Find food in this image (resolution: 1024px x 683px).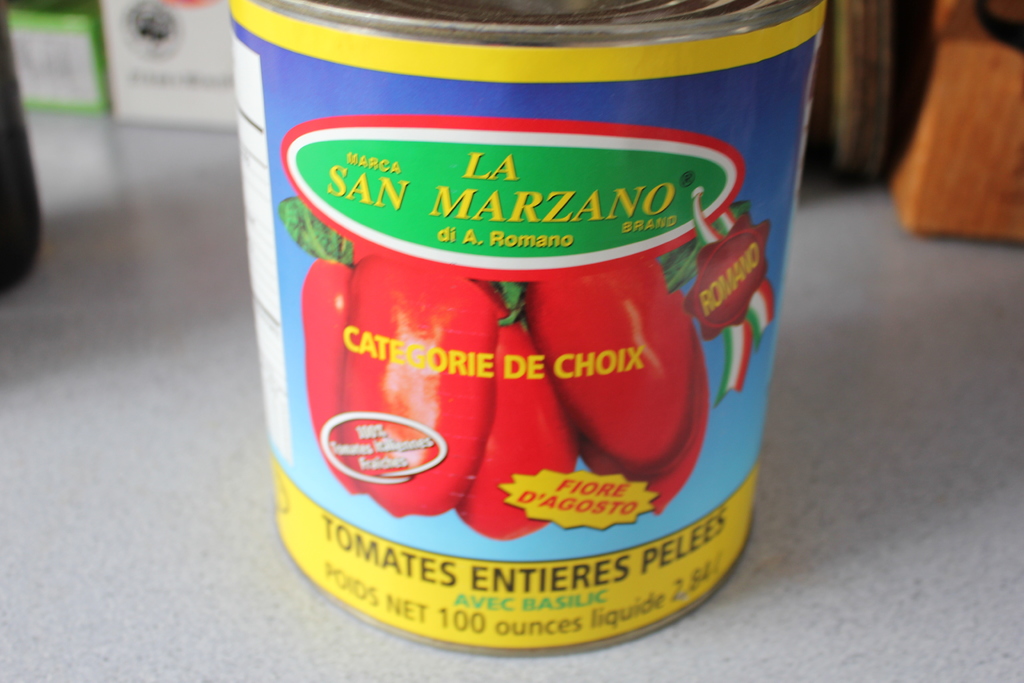
[x1=310, y1=259, x2=499, y2=522].
